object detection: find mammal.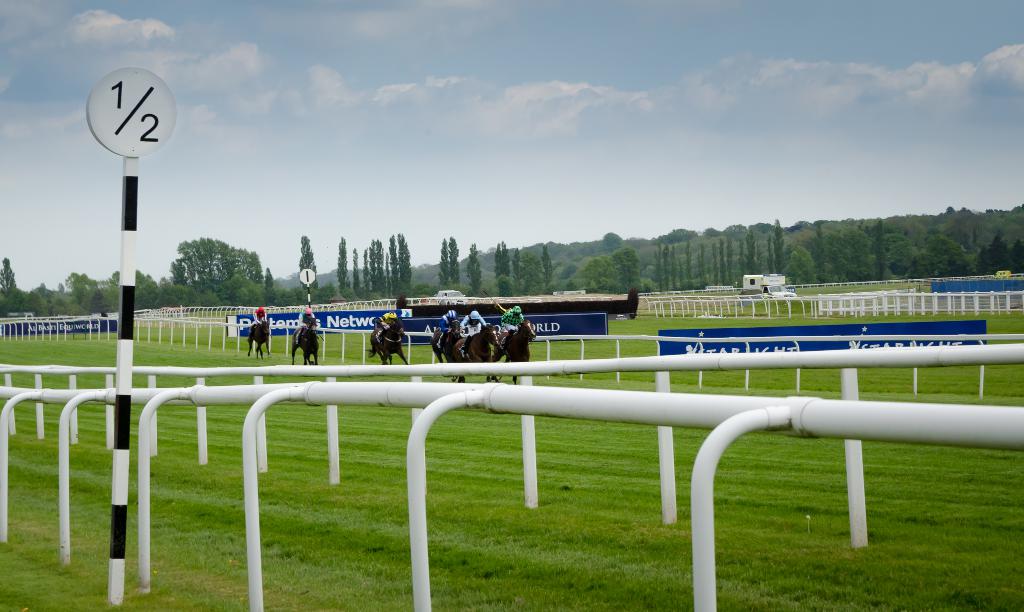
bbox=(248, 321, 273, 358).
